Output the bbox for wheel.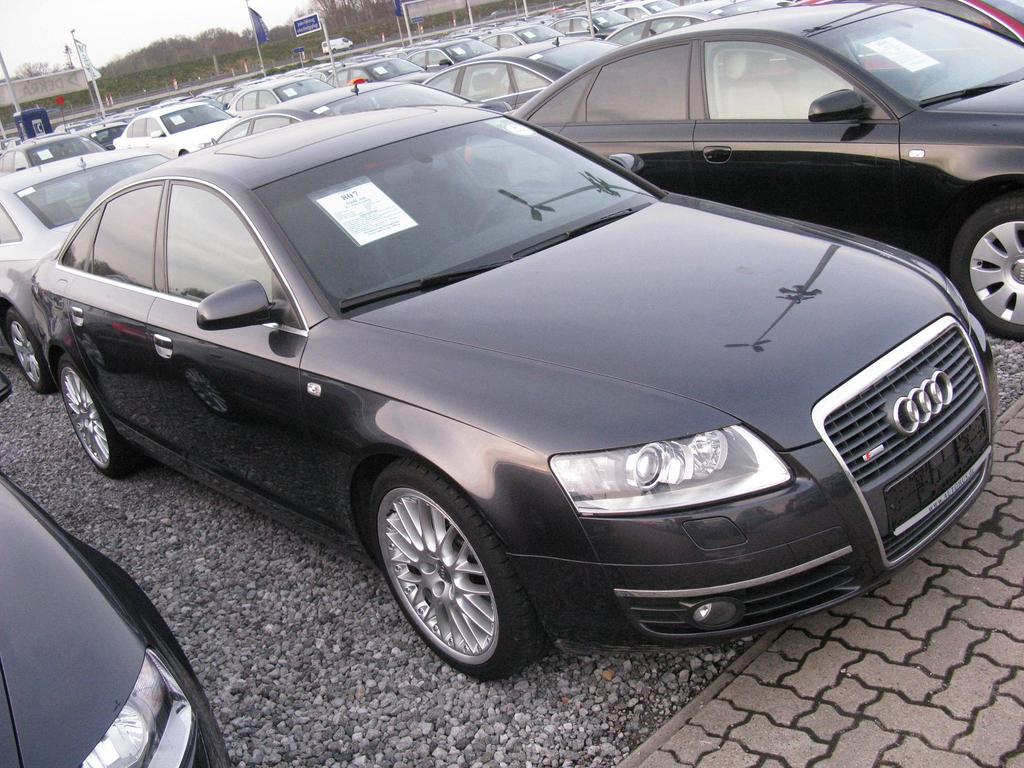
bbox(944, 192, 1023, 345).
